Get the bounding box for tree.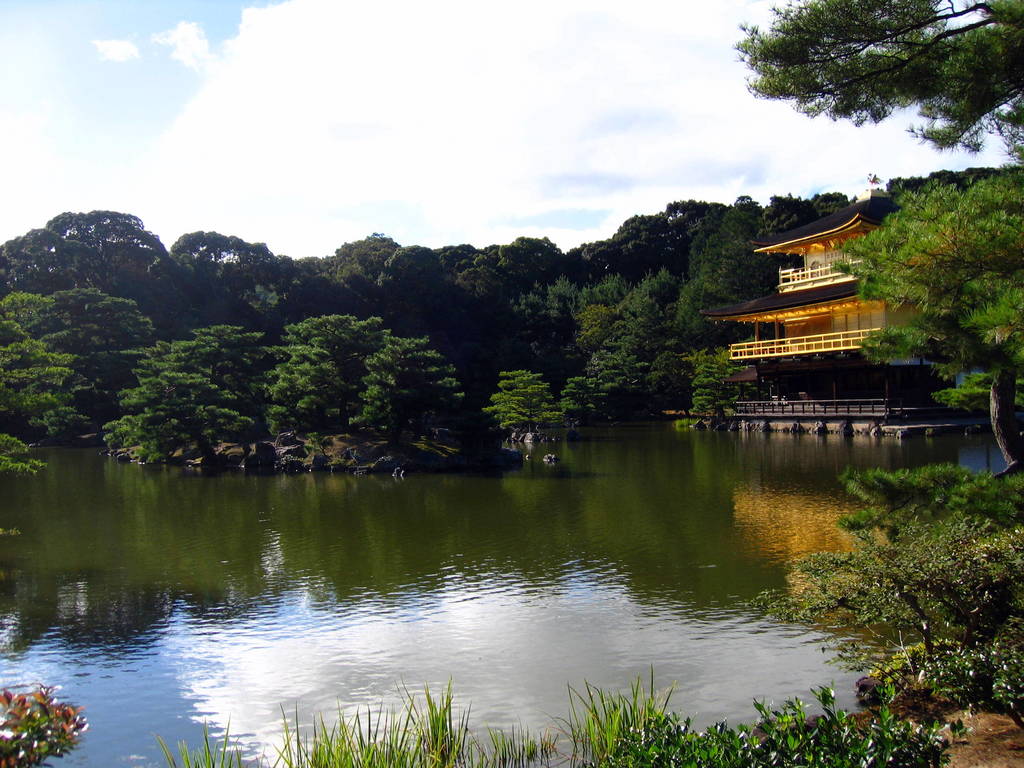
{"left": 742, "top": 520, "right": 1023, "bottom": 714}.
